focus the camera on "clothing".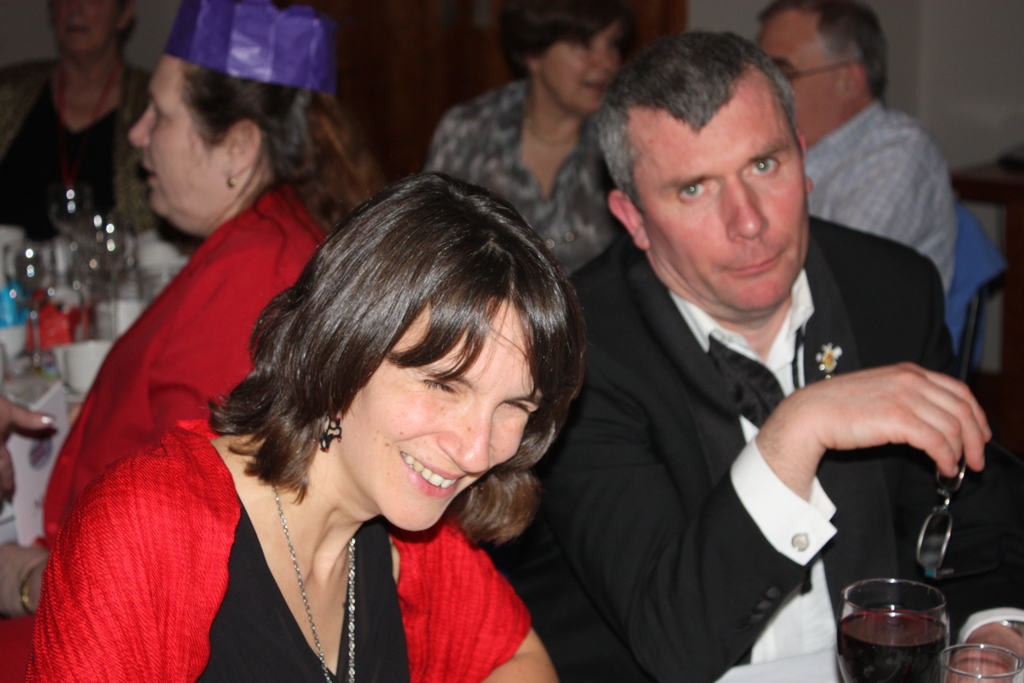
Focus region: 1 79 952 682.
